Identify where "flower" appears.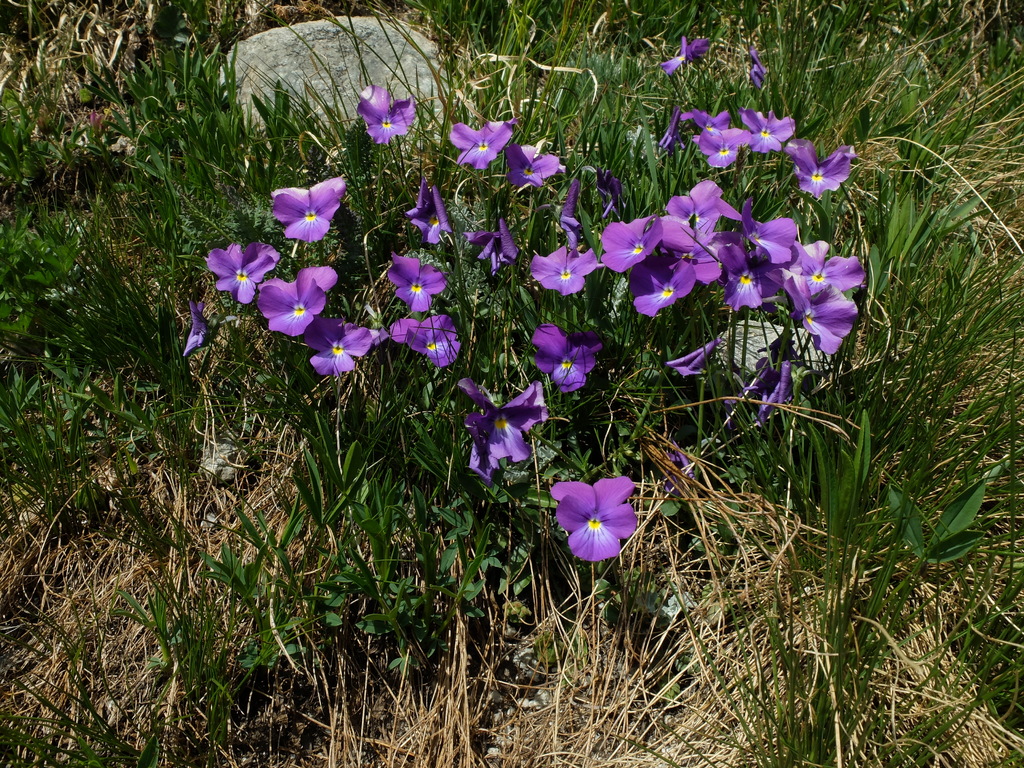
Appears at (x1=531, y1=248, x2=597, y2=296).
